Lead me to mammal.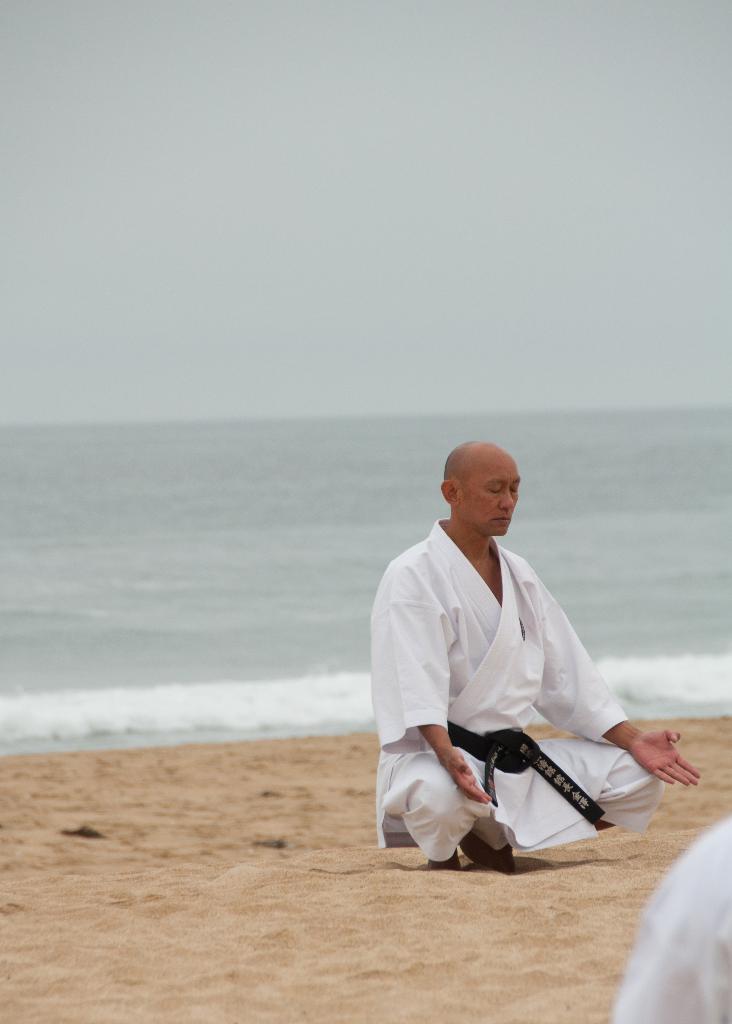
Lead to region(365, 445, 696, 900).
